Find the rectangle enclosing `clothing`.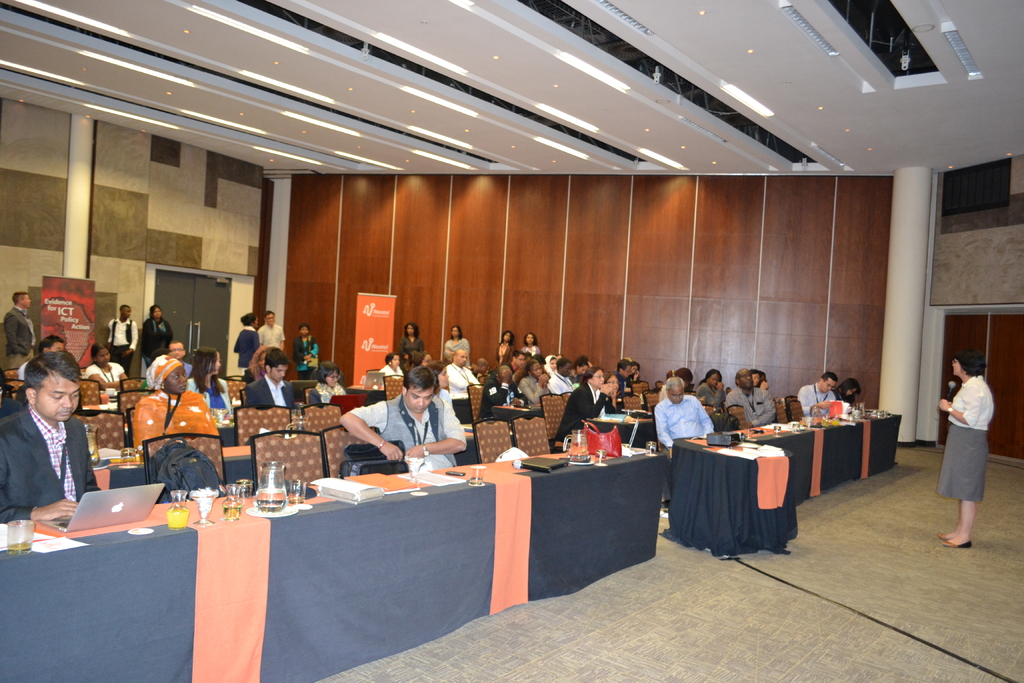
bbox=(83, 362, 124, 399).
